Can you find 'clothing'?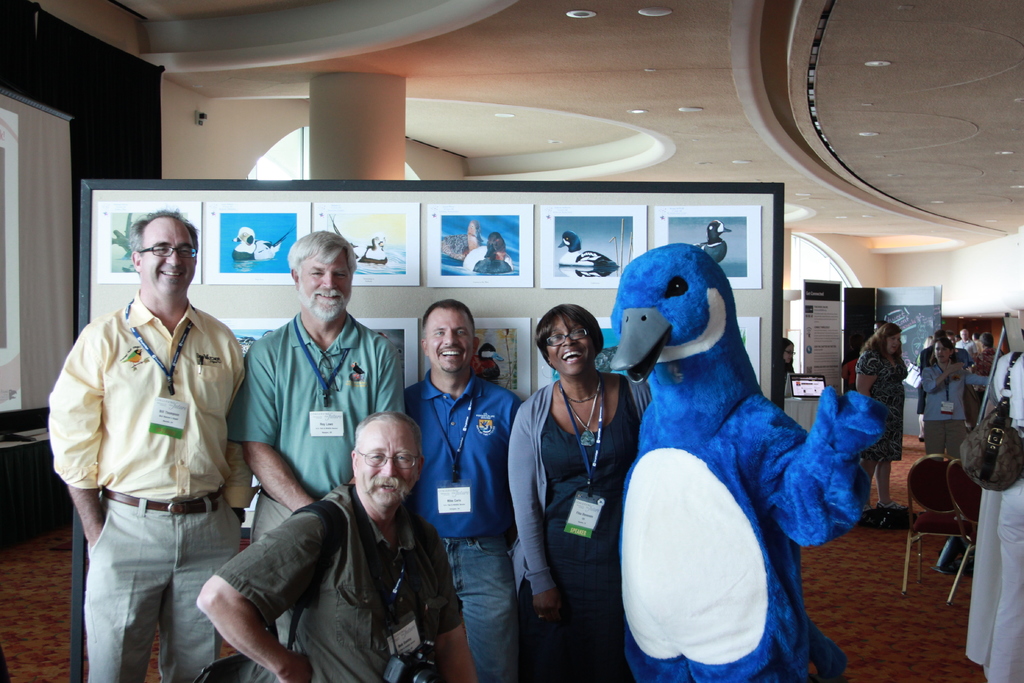
Yes, bounding box: x1=53, y1=259, x2=247, y2=648.
